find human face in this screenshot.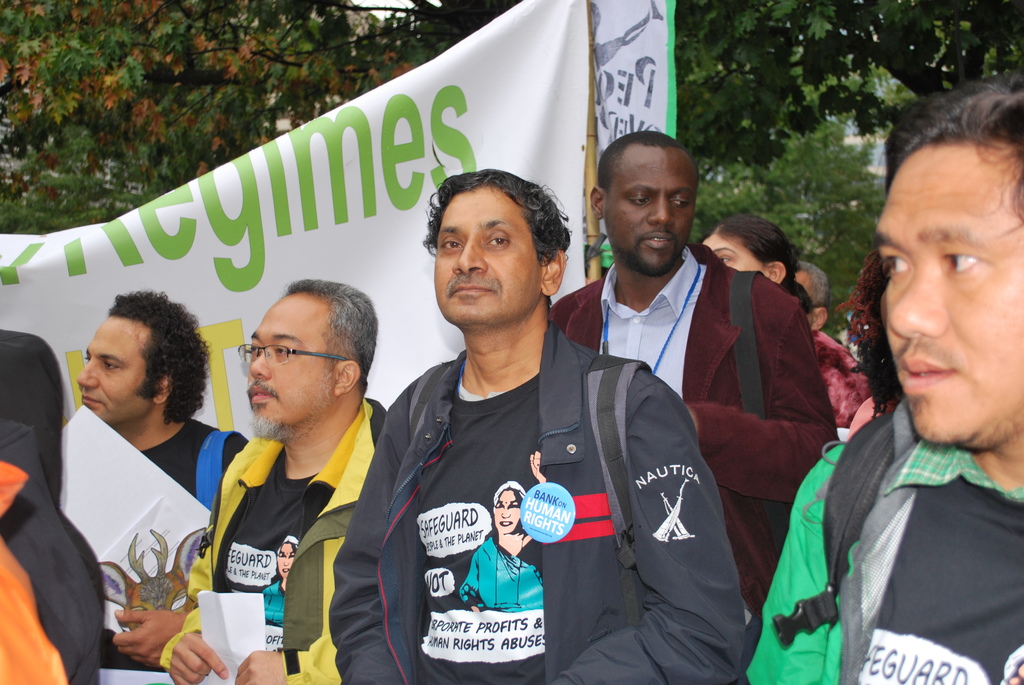
The bounding box for human face is (277,542,298,574).
